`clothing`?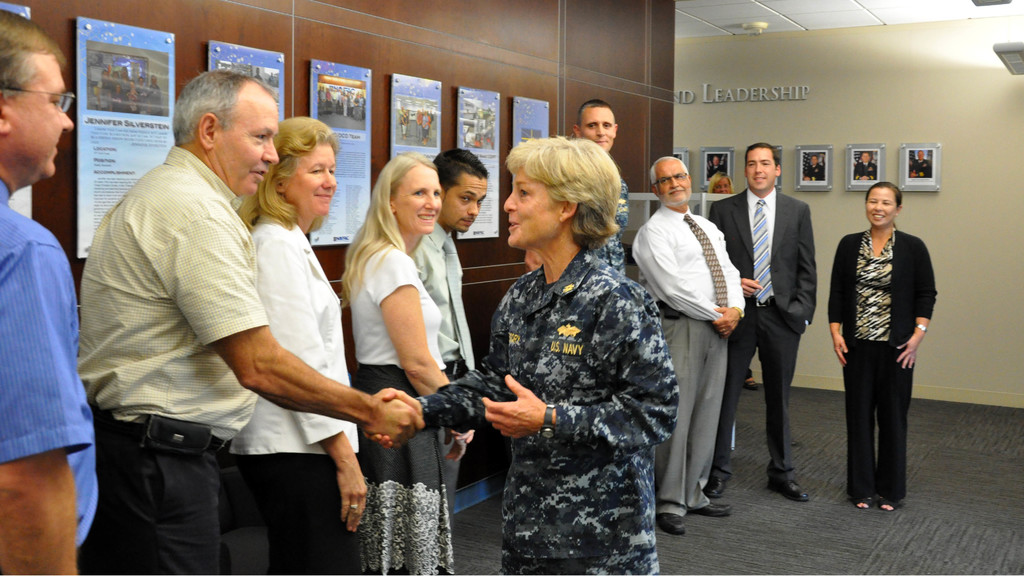
826 220 939 501
